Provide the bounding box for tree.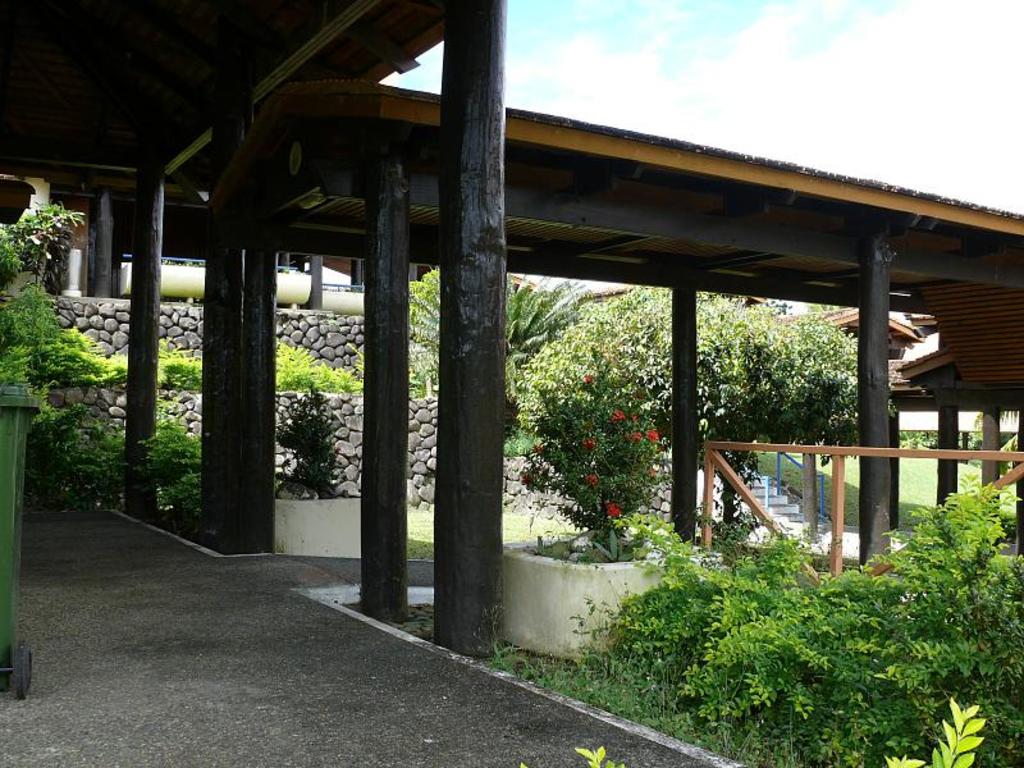
[5, 244, 125, 508].
